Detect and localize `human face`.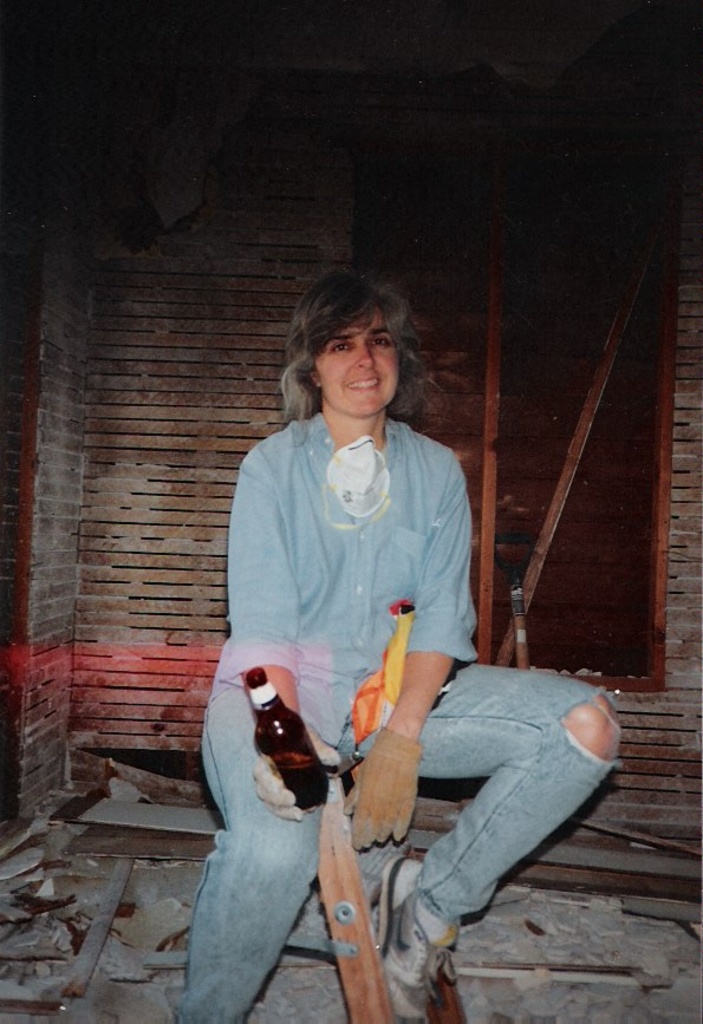
Localized at (x1=319, y1=304, x2=404, y2=417).
